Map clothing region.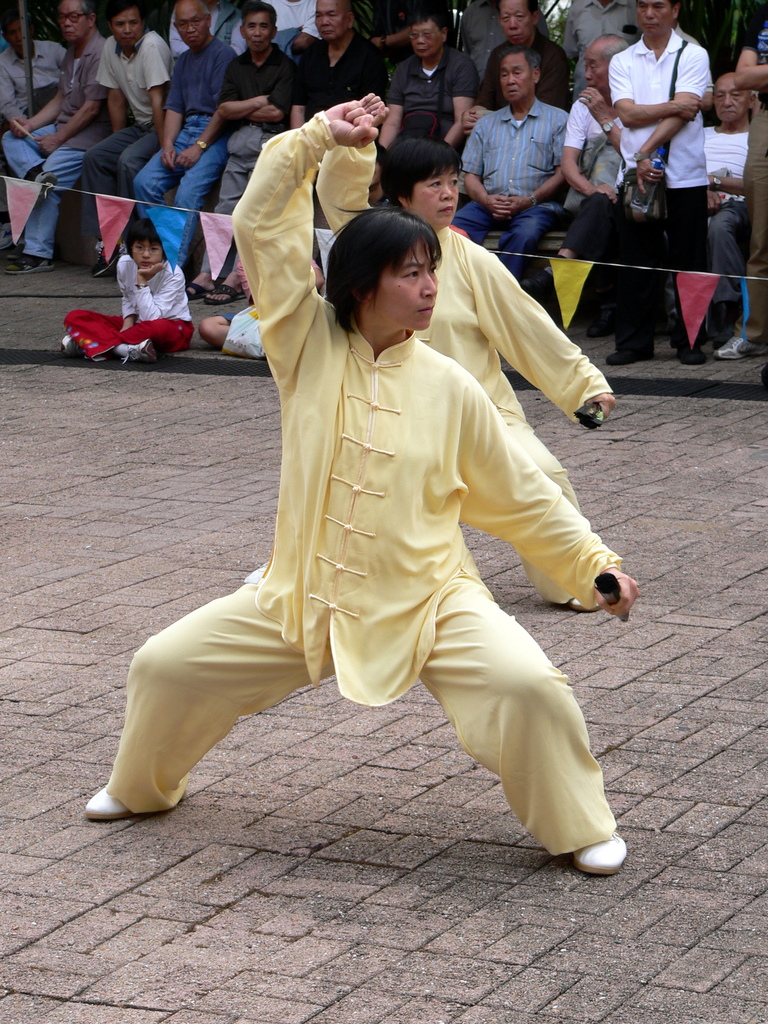
Mapped to region(604, 26, 713, 351).
